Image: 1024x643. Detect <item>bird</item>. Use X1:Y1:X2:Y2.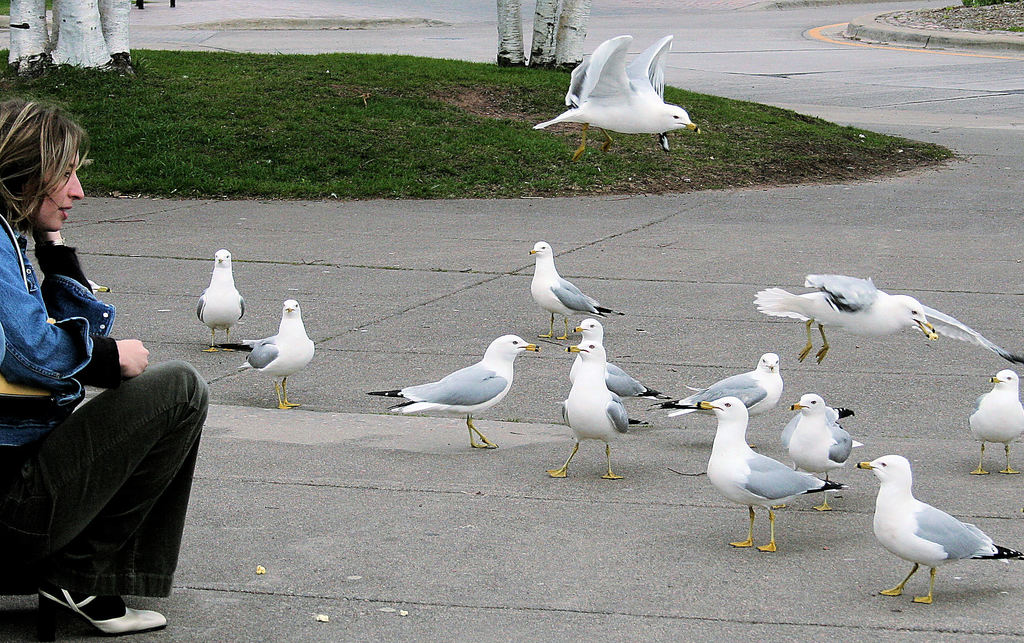
789:390:863:508.
